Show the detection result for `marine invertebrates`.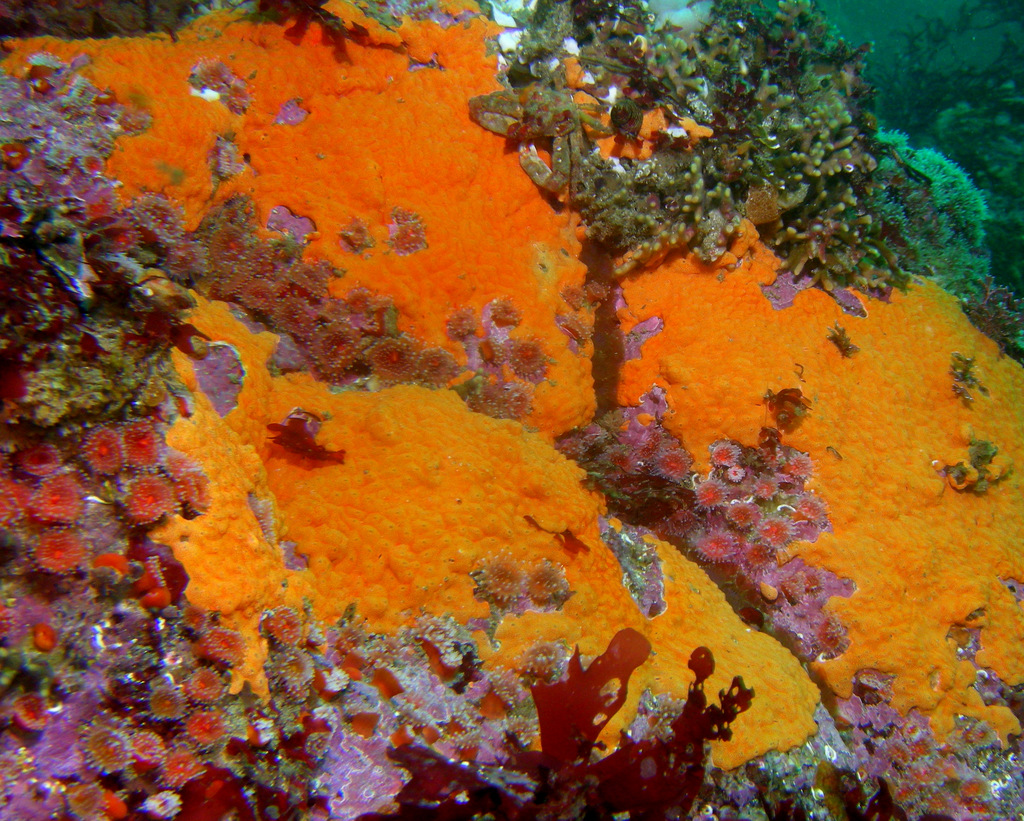
262, 652, 321, 705.
